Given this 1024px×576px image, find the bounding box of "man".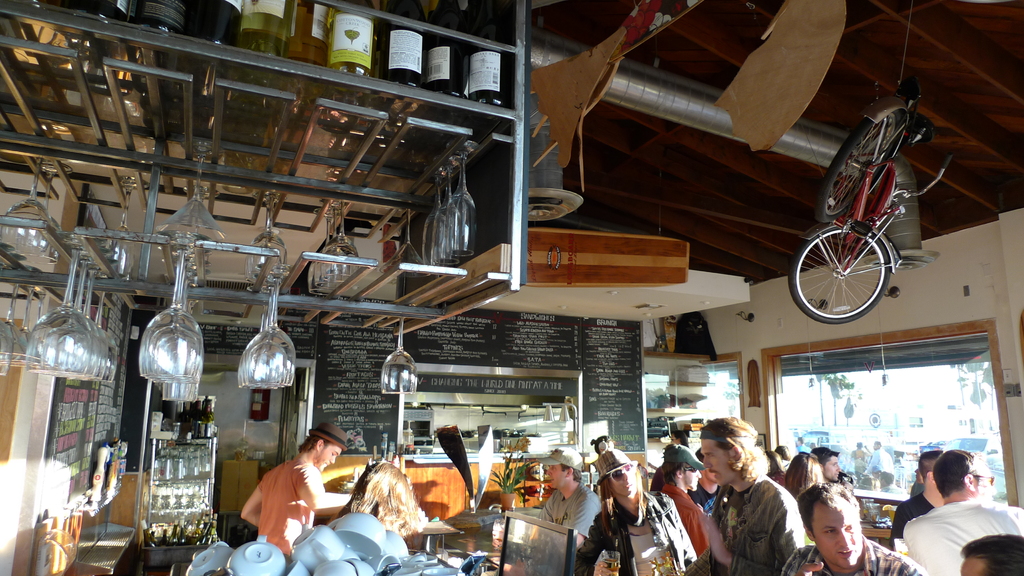
BBox(240, 424, 351, 575).
